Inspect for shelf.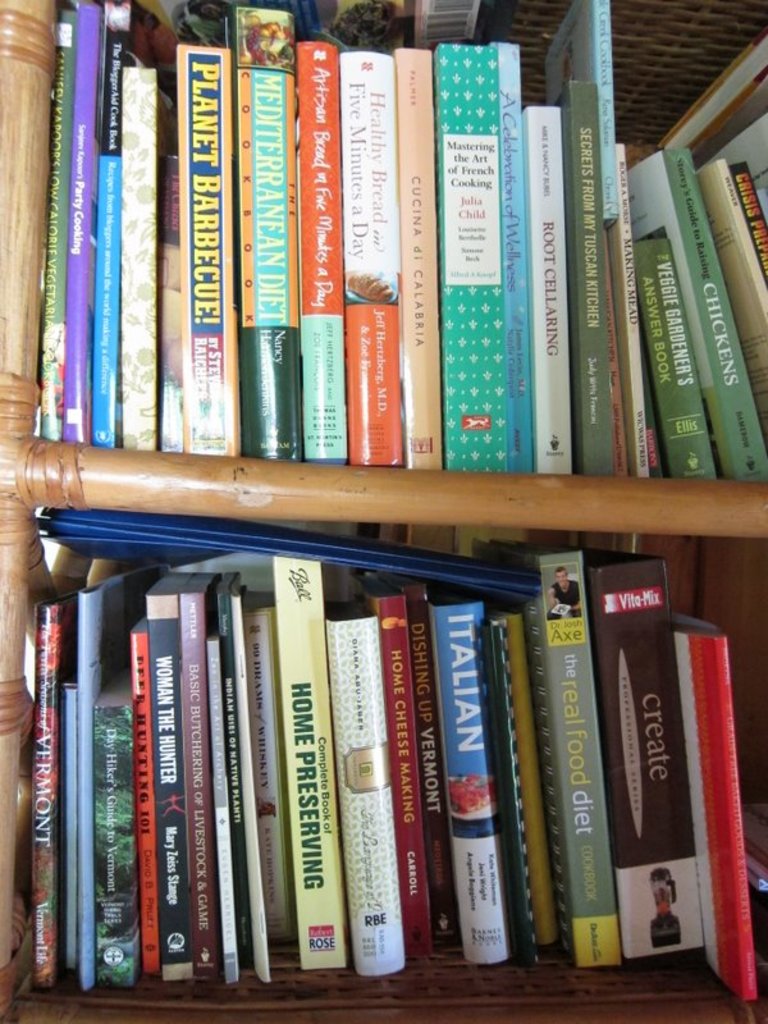
Inspection: 0, 0, 767, 1023.
